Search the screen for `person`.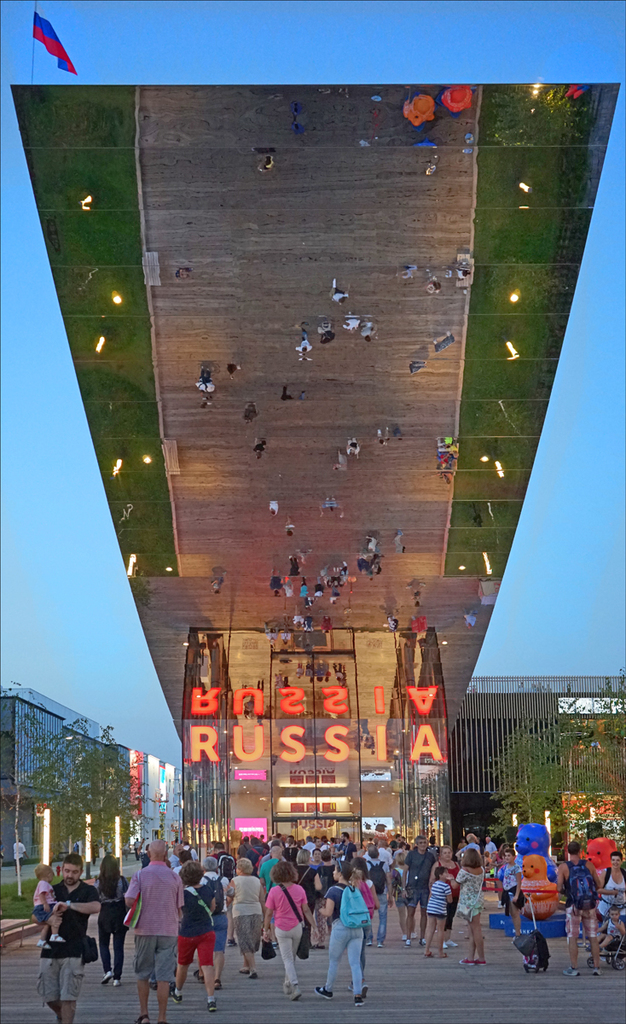
Found at rect(209, 840, 235, 864).
